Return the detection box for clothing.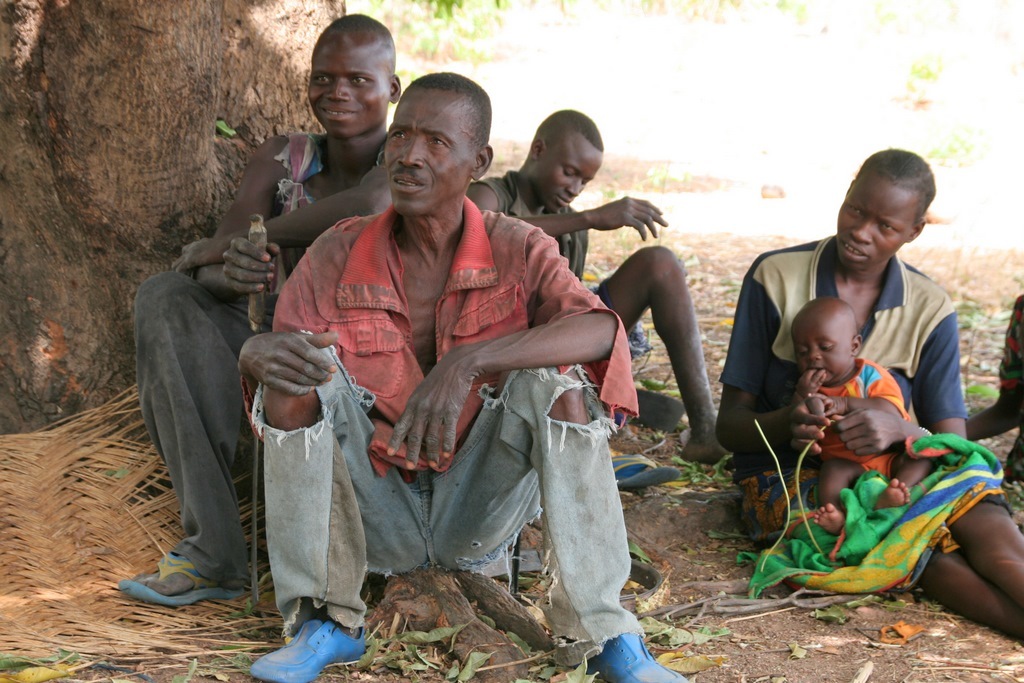
bbox(817, 361, 910, 475).
